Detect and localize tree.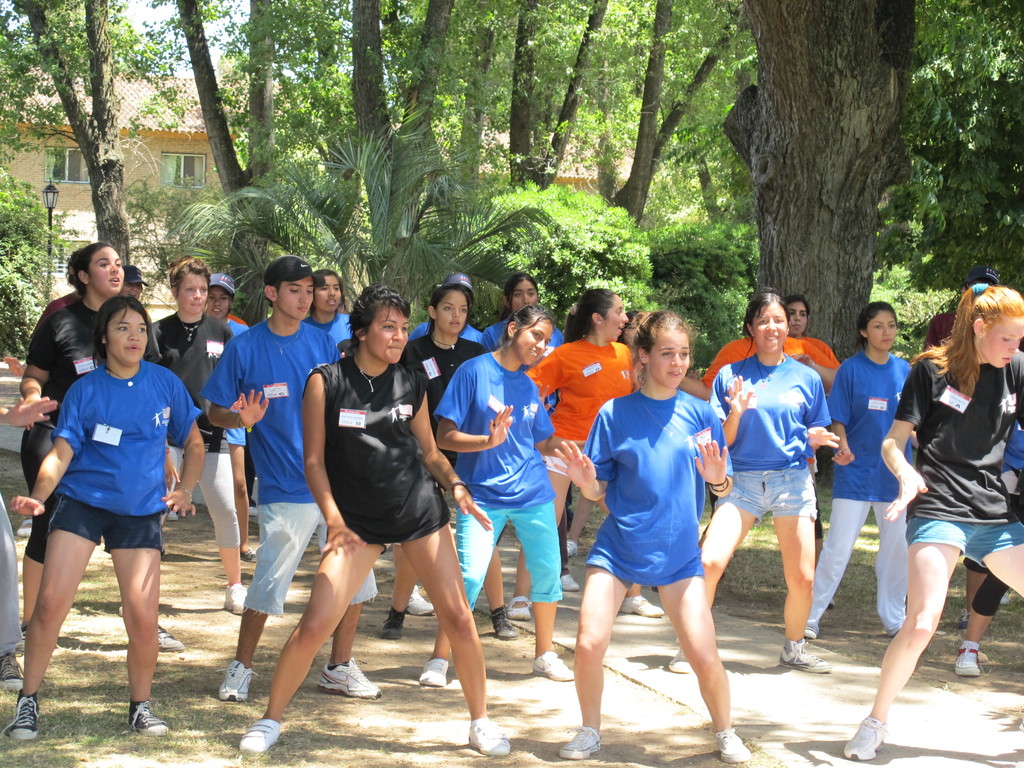
Localized at 179, 0, 303, 349.
